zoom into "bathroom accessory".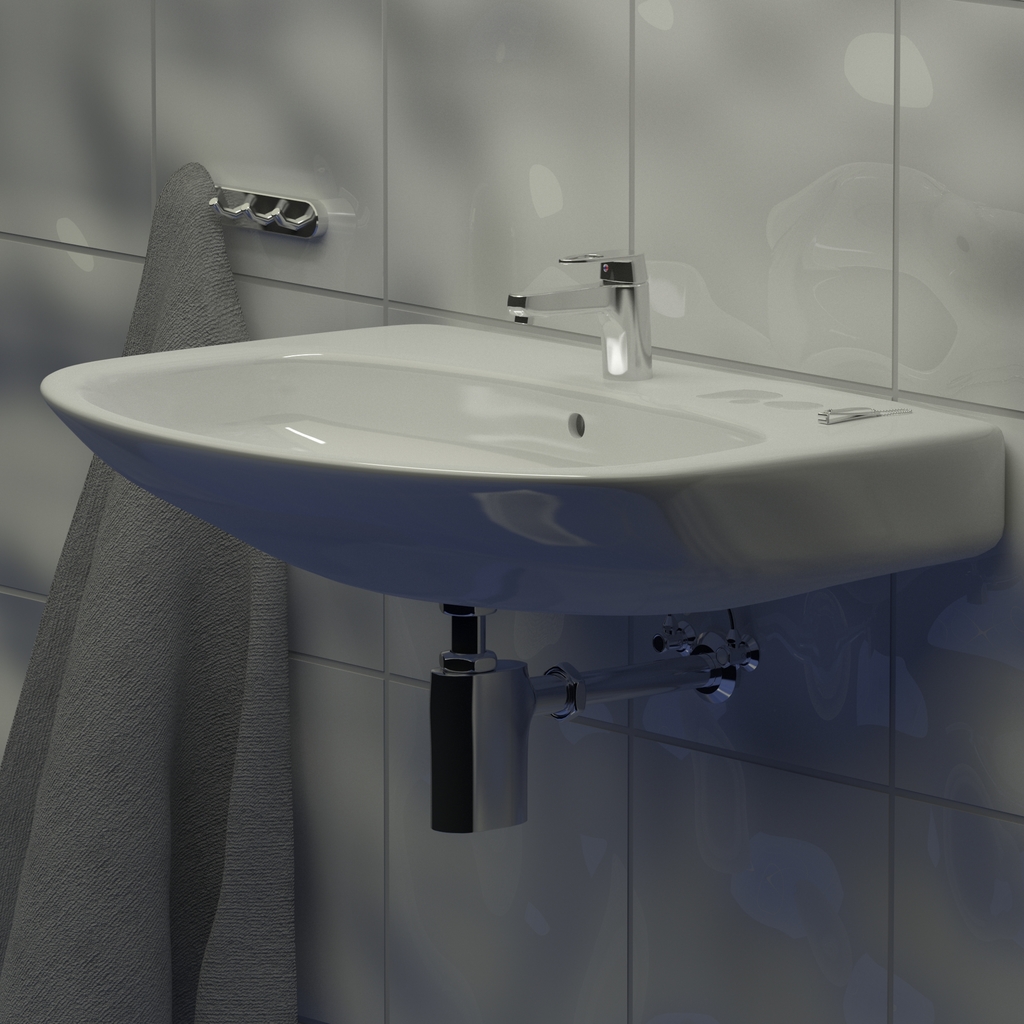
Zoom target: bbox=(20, 294, 1010, 630).
